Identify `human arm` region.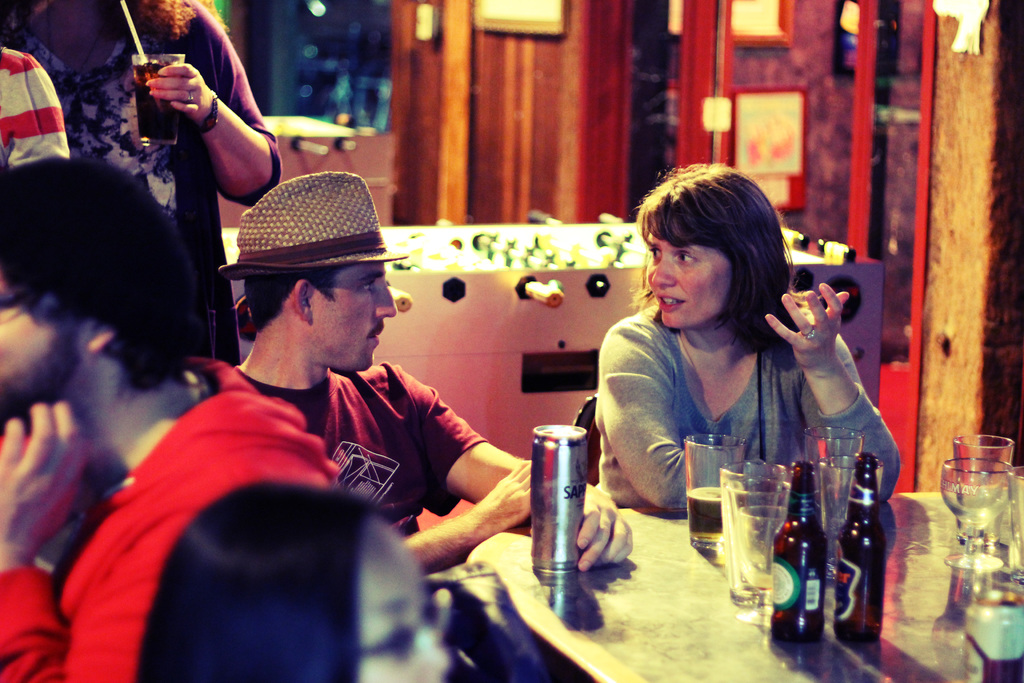
Region: pyautogui.locateOnScreen(403, 462, 531, 578).
